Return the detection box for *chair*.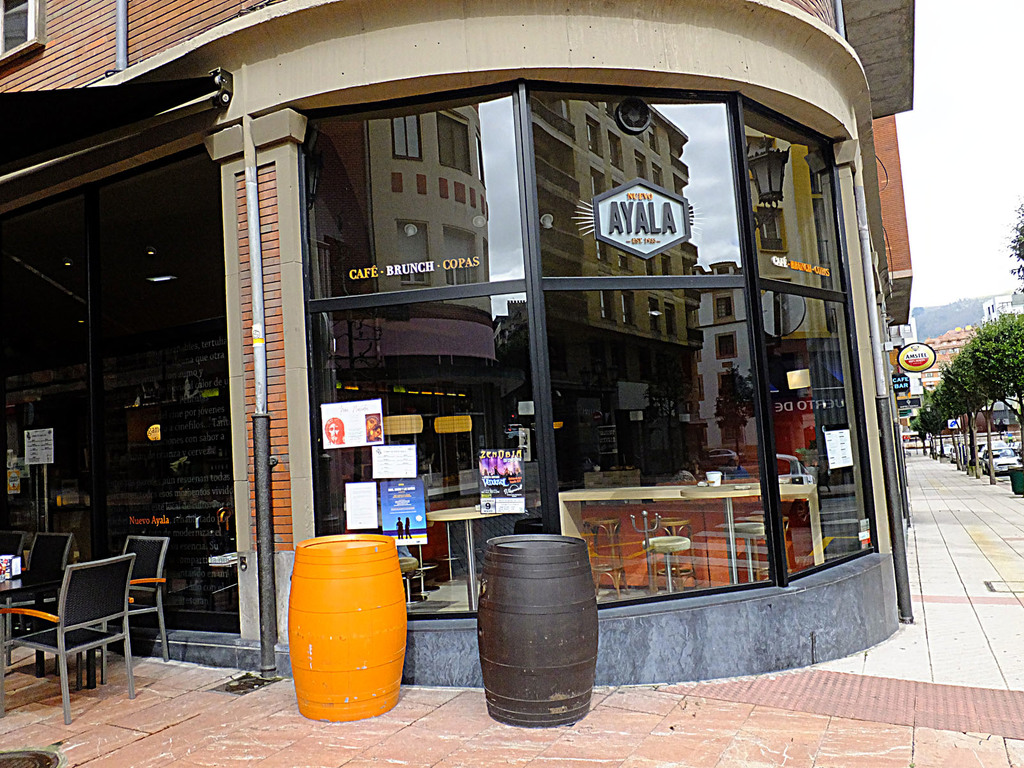
select_region(28, 531, 76, 572).
